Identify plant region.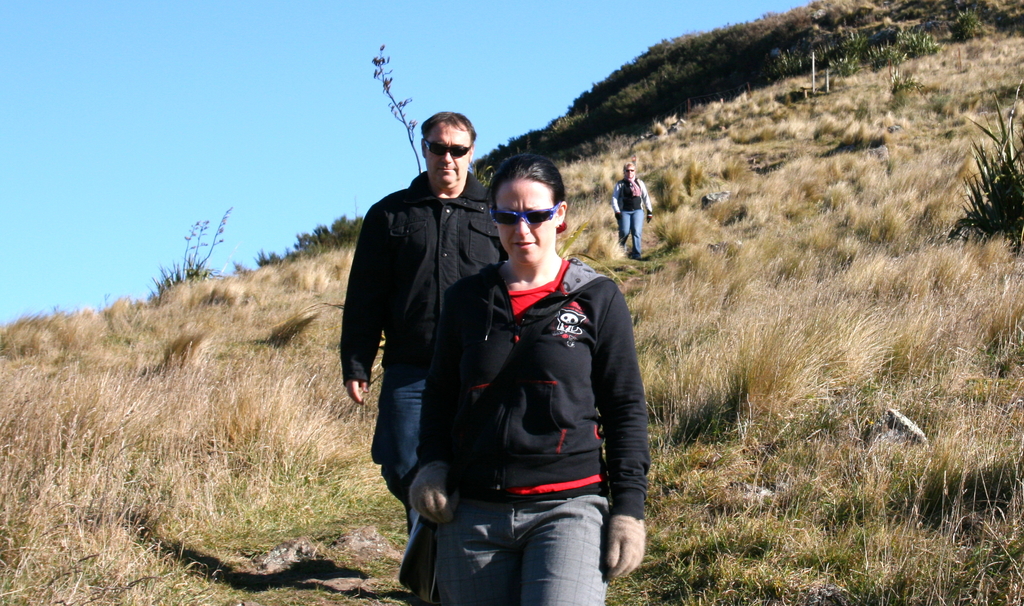
Region: <bbox>938, 92, 1023, 259</bbox>.
